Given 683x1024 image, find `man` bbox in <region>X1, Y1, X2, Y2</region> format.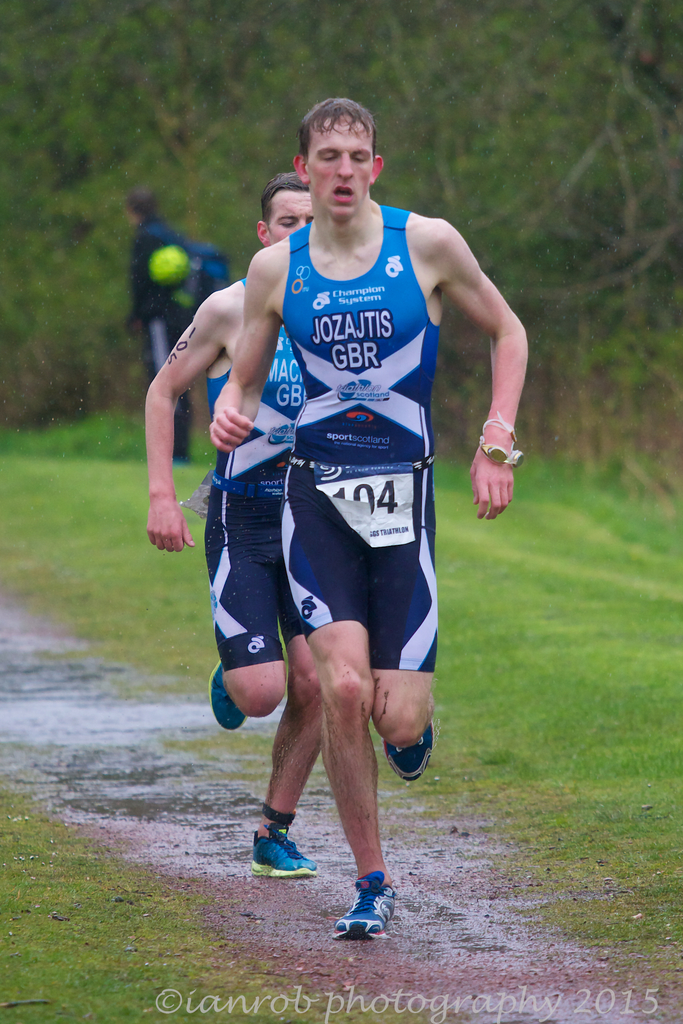
<region>135, 178, 324, 900</region>.
